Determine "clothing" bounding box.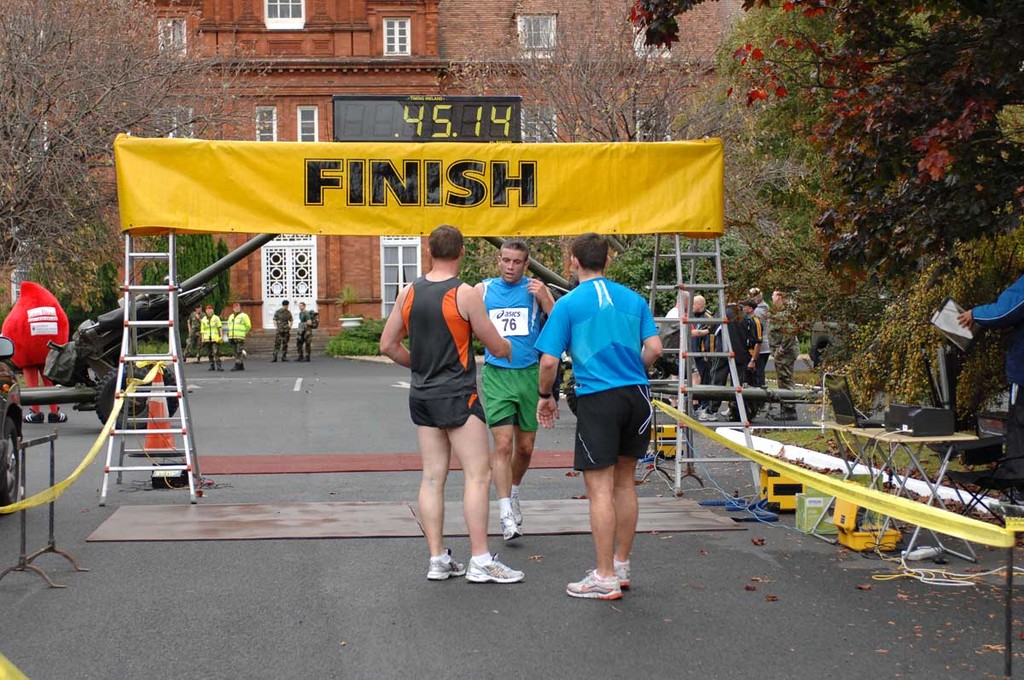
Determined: locate(189, 308, 225, 365).
